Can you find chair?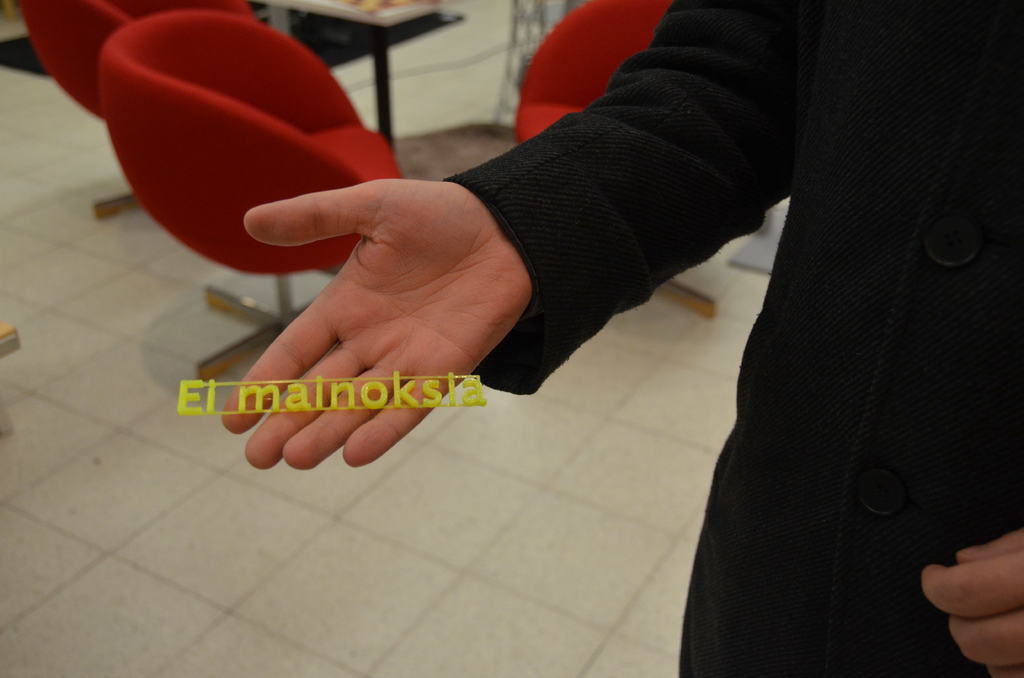
Yes, bounding box: Rect(15, 0, 127, 220).
